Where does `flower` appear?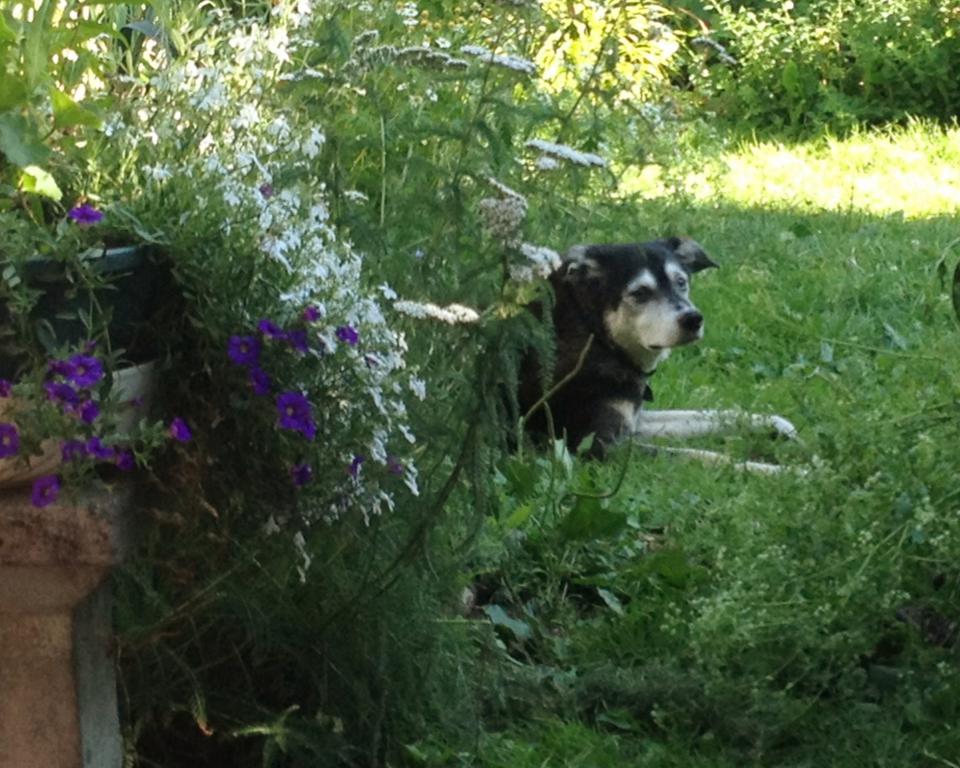
Appears at x1=473, y1=176, x2=558, y2=253.
